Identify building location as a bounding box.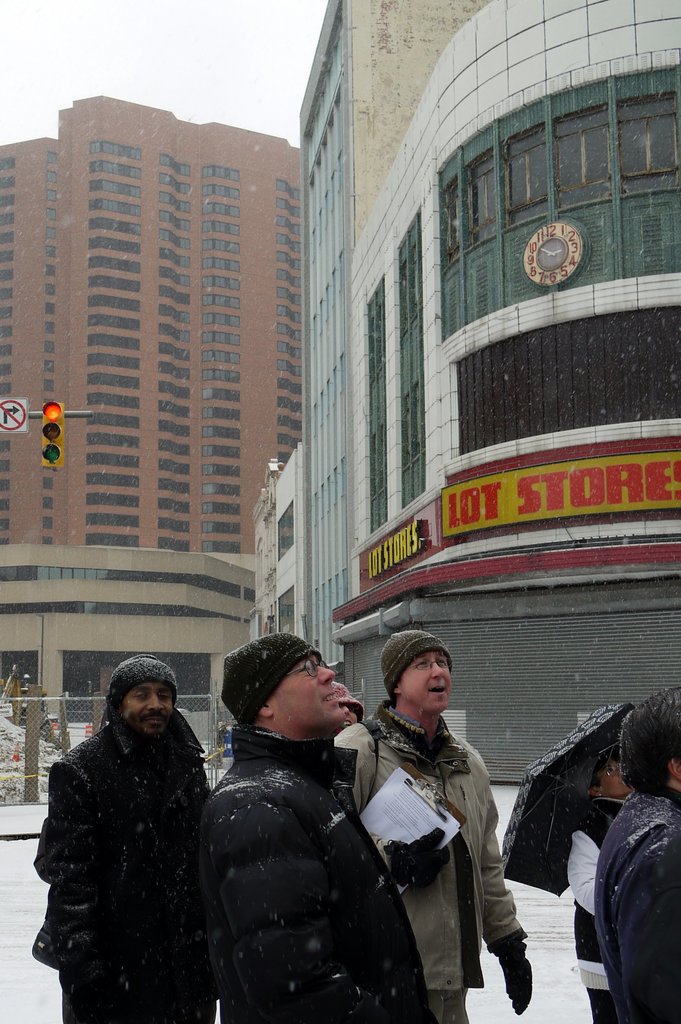
region(0, 99, 300, 554).
